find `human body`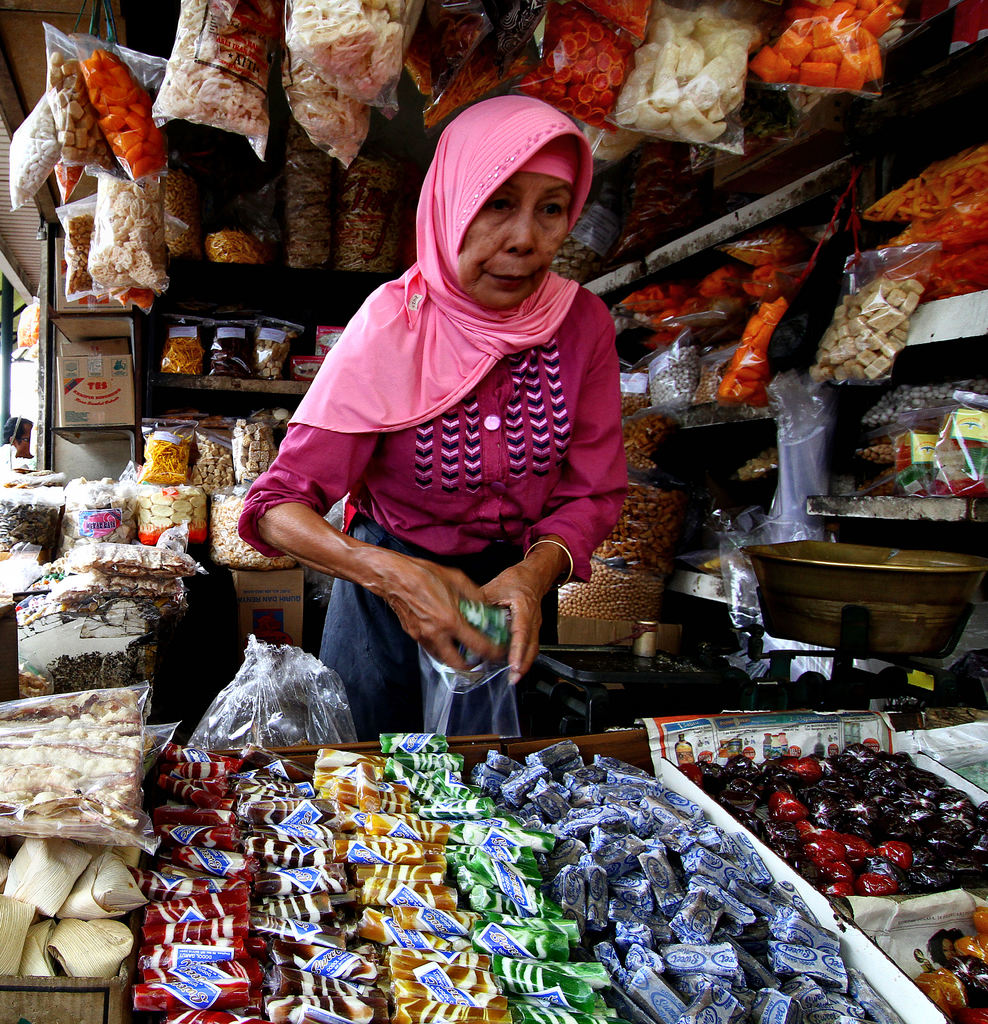
244, 89, 651, 748
